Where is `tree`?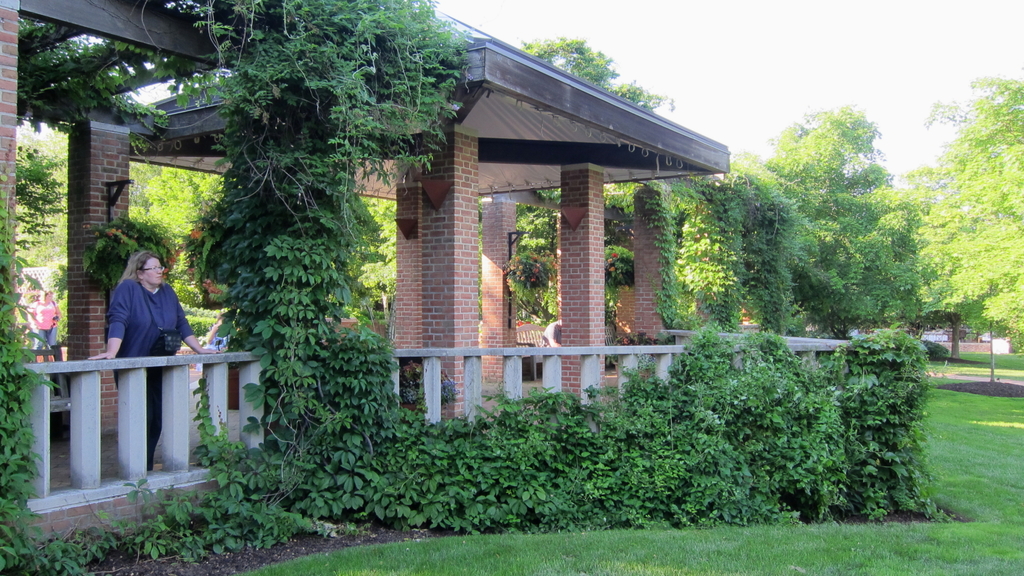
select_region(915, 76, 1023, 376).
